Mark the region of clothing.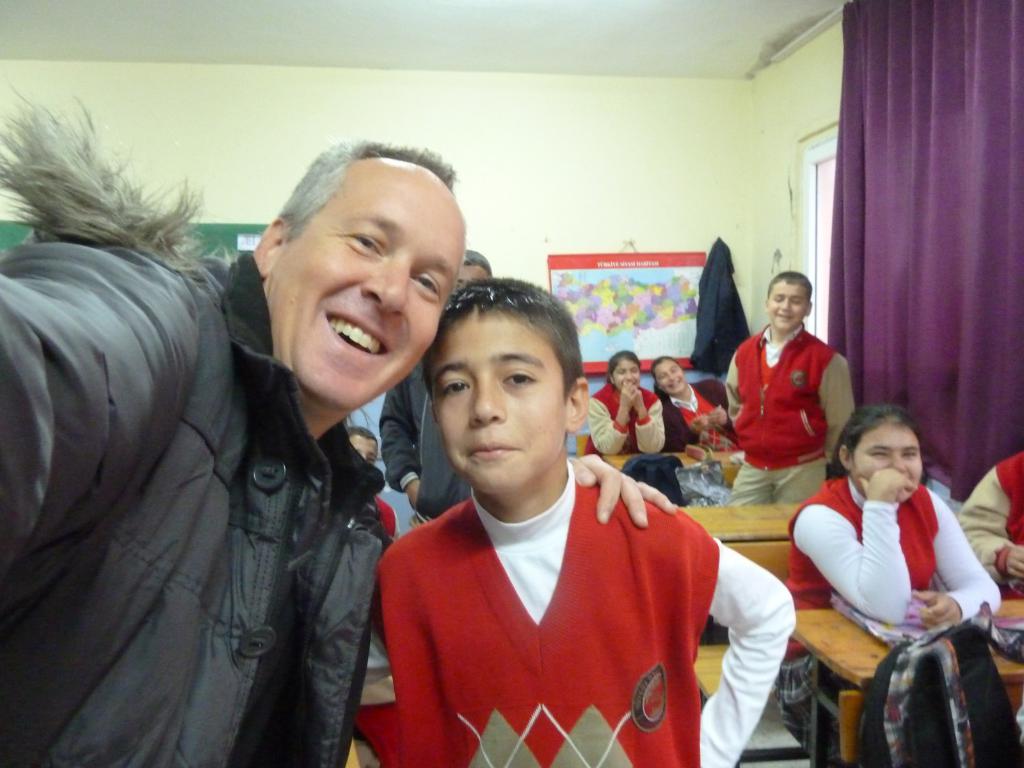
Region: x1=955 y1=447 x2=1023 y2=593.
